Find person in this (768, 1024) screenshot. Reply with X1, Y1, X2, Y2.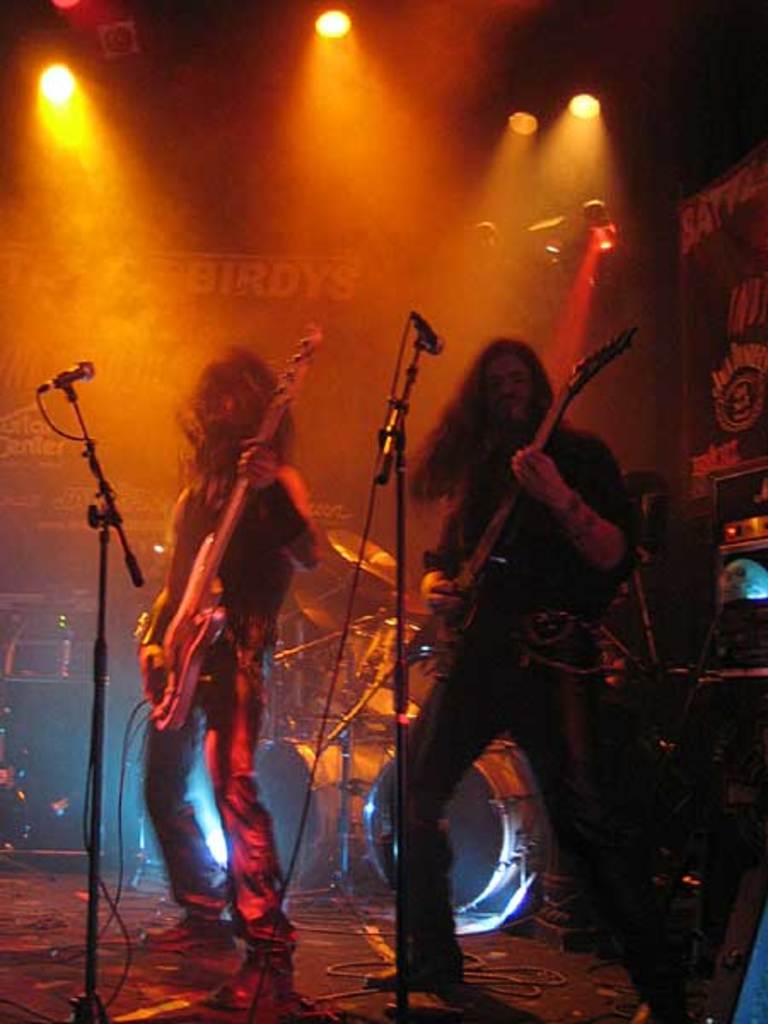
408, 302, 643, 998.
